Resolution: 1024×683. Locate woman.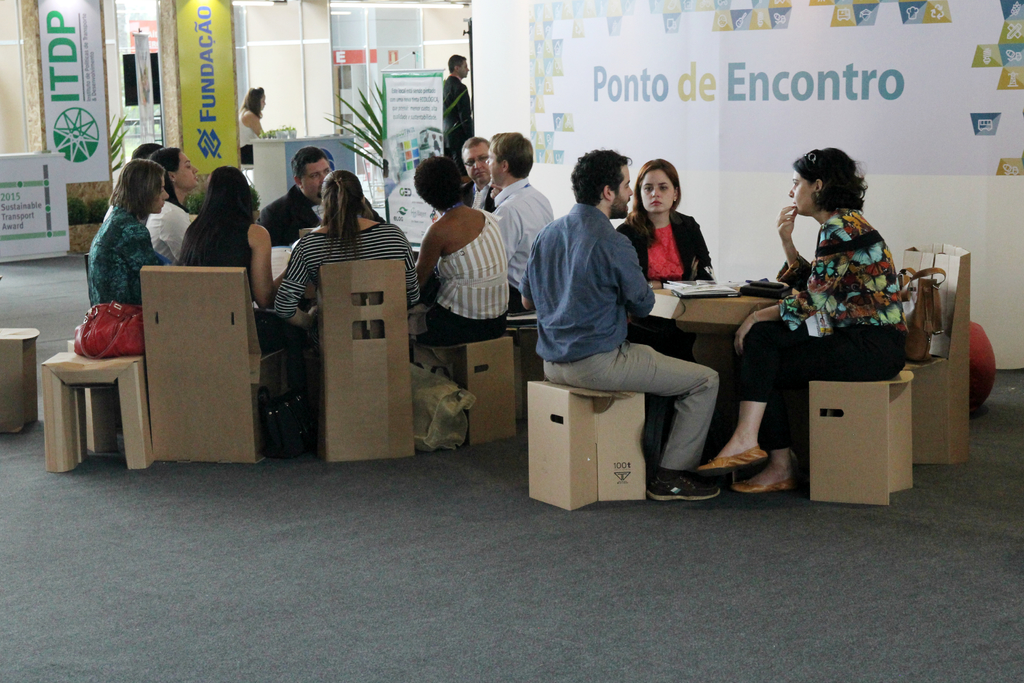
detection(694, 147, 908, 495).
